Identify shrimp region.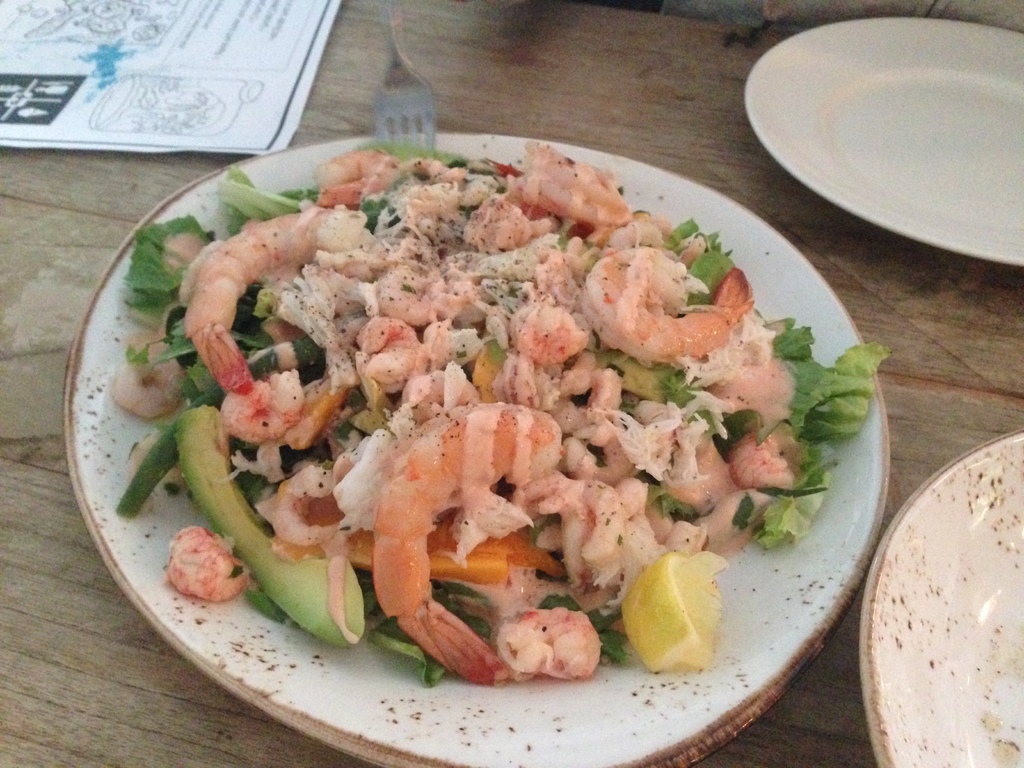
Region: (185,206,361,388).
